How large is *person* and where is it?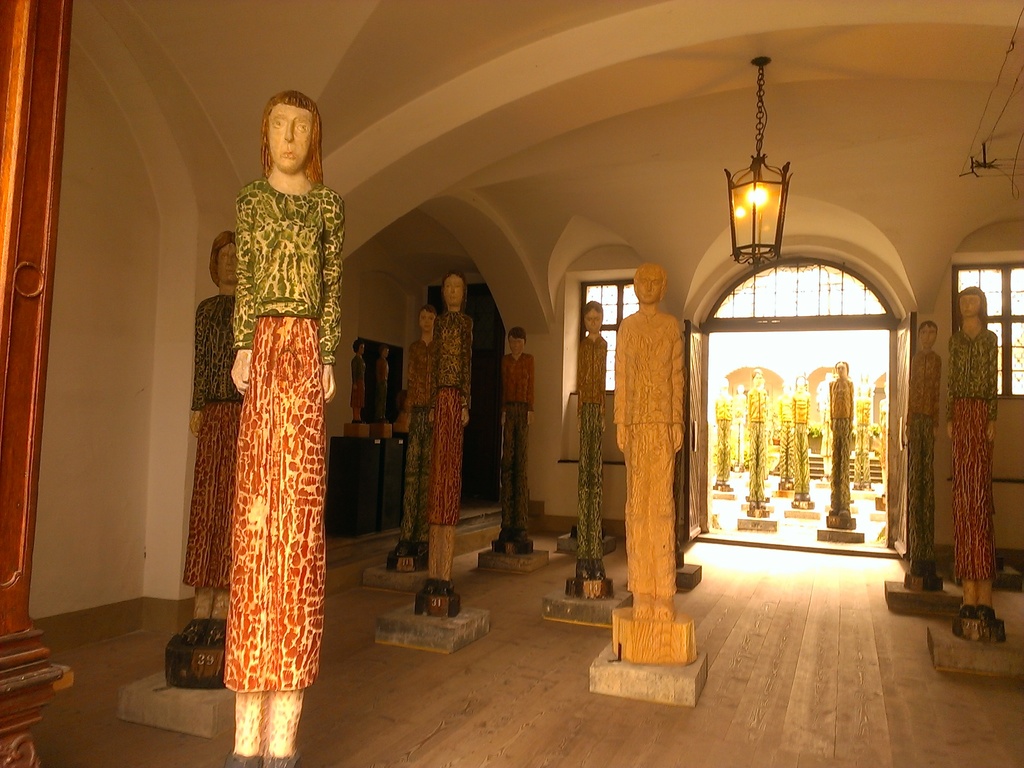
Bounding box: 389:307:435:557.
